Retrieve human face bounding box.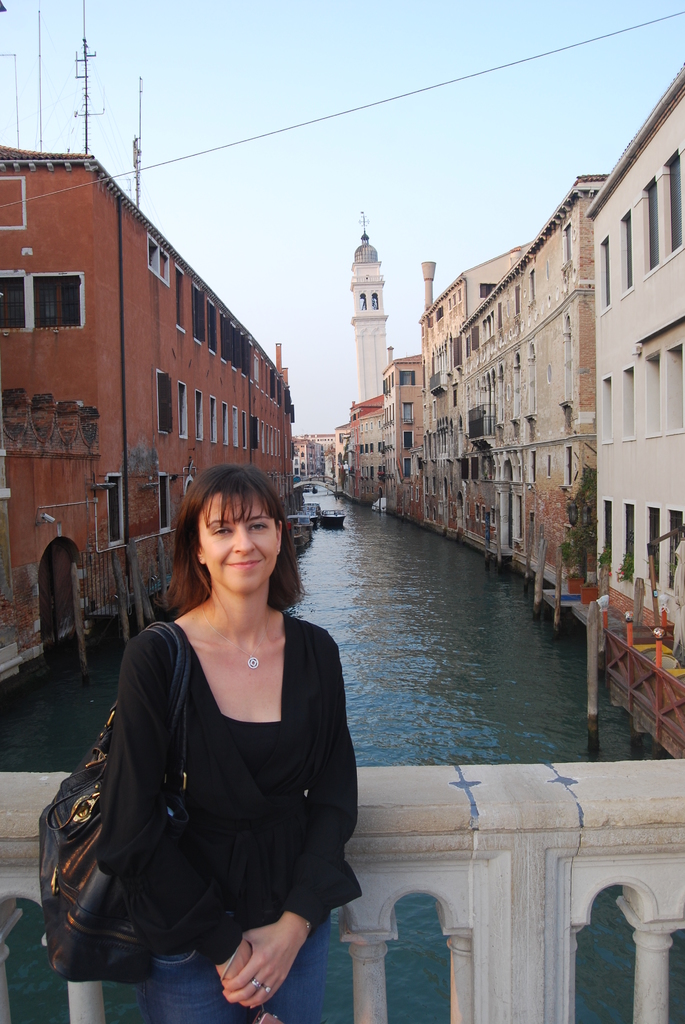
Bounding box: 194, 493, 272, 594.
